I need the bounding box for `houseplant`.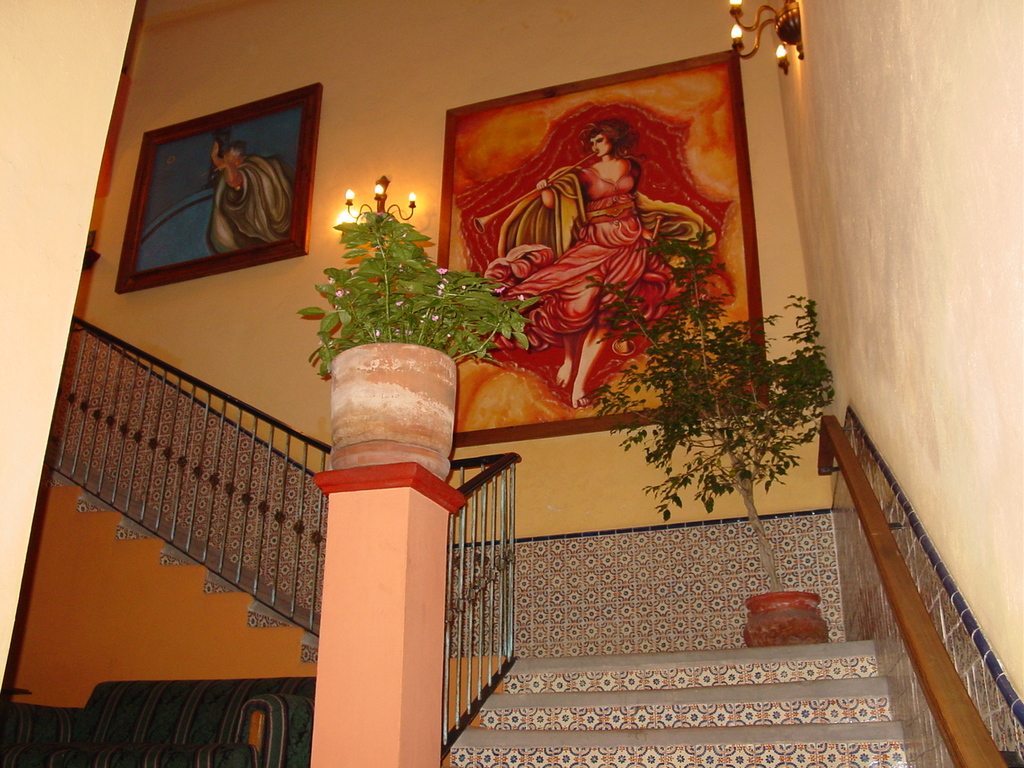
Here it is: box=[303, 206, 530, 481].
